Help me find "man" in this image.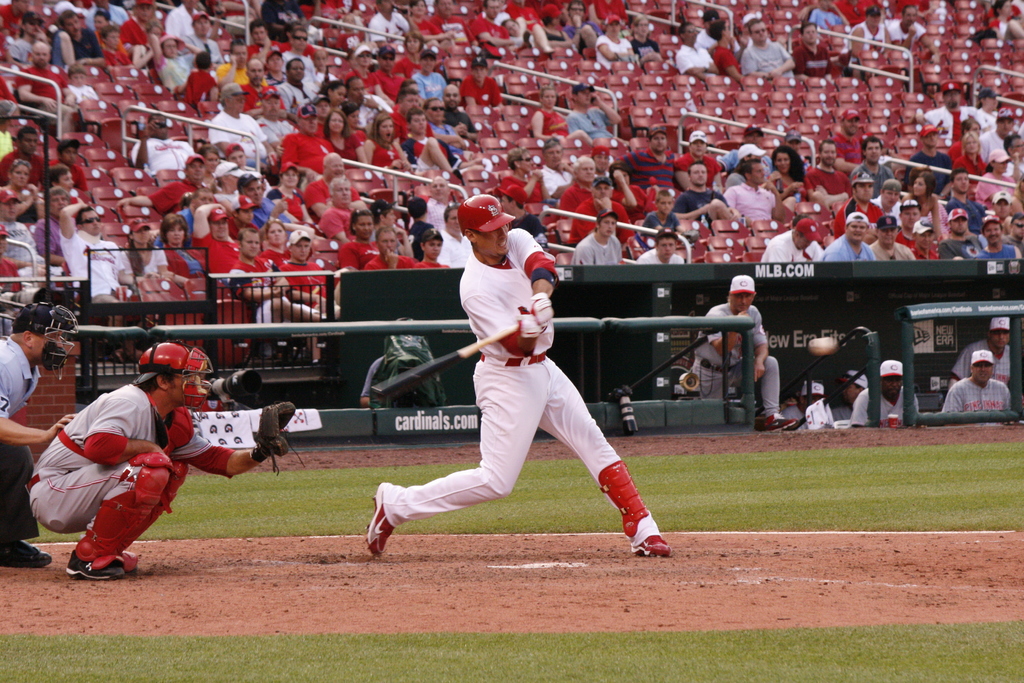
Found it: [899,84,977,138].
